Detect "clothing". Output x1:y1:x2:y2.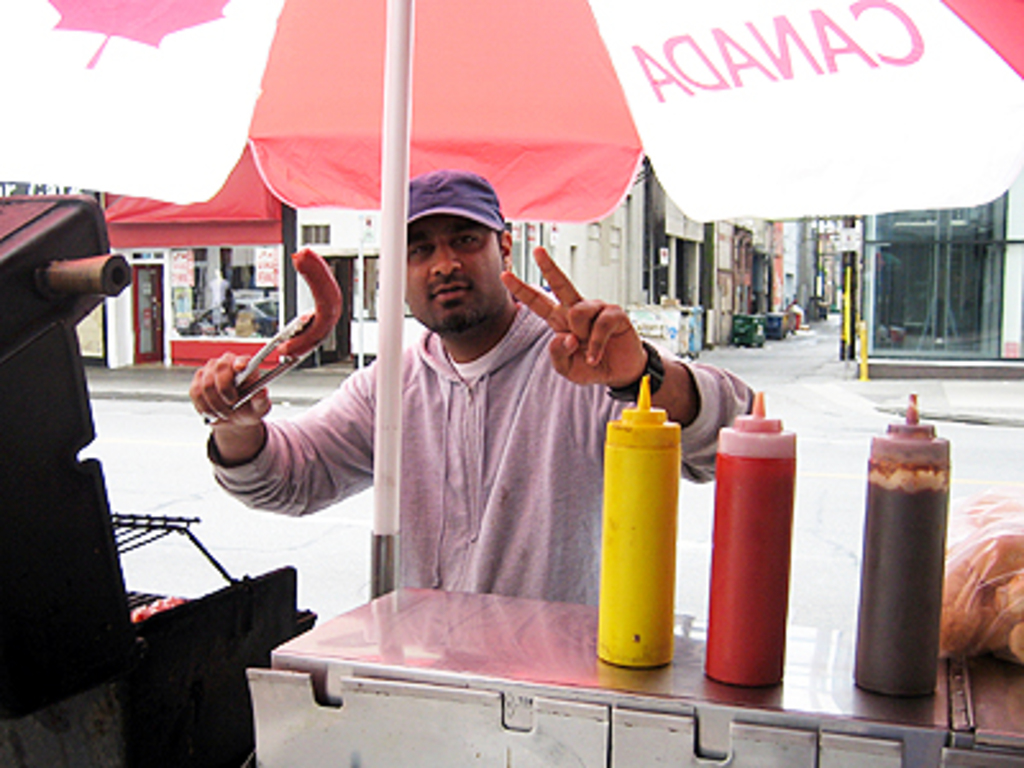
200:305:748:617.
